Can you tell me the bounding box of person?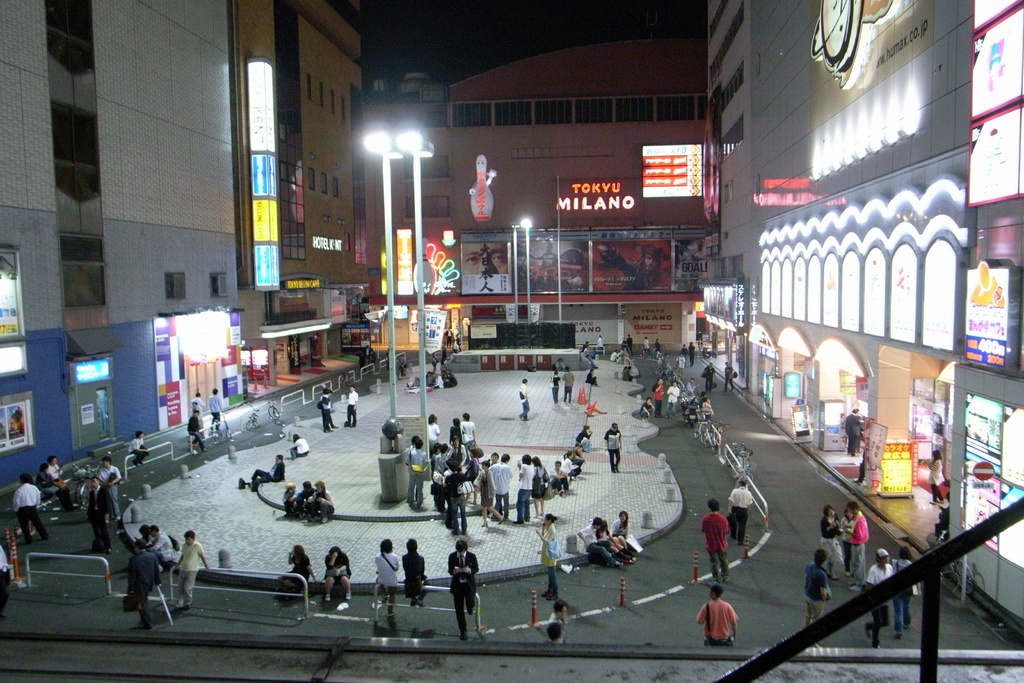
l=442, t=340, r=450, b=363.
